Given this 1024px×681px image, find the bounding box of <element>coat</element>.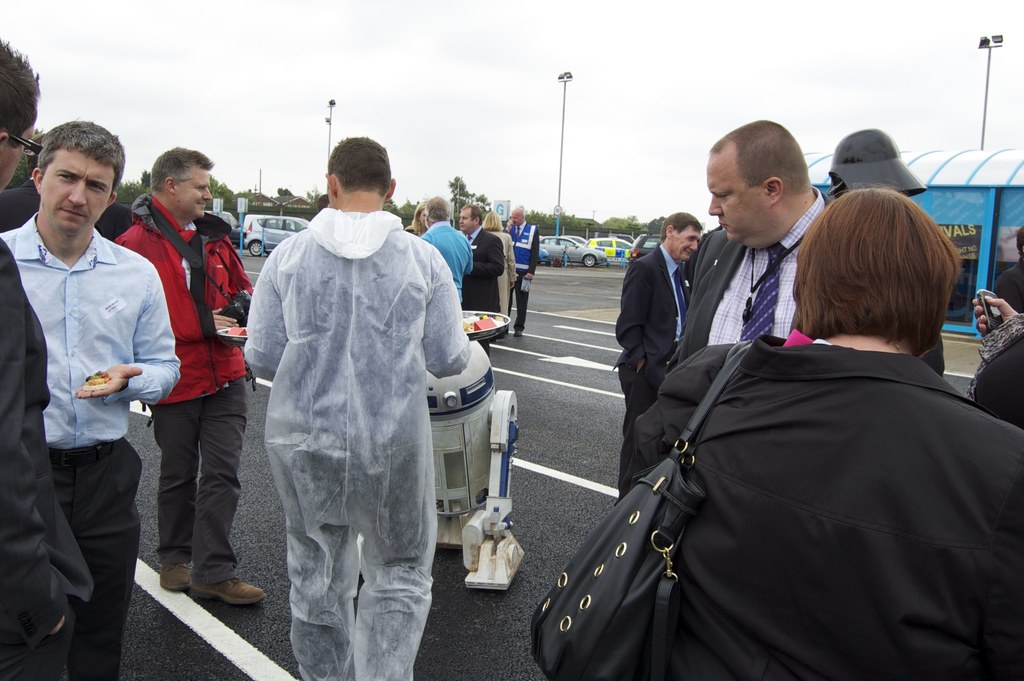
(605, 237, 685, 401).
